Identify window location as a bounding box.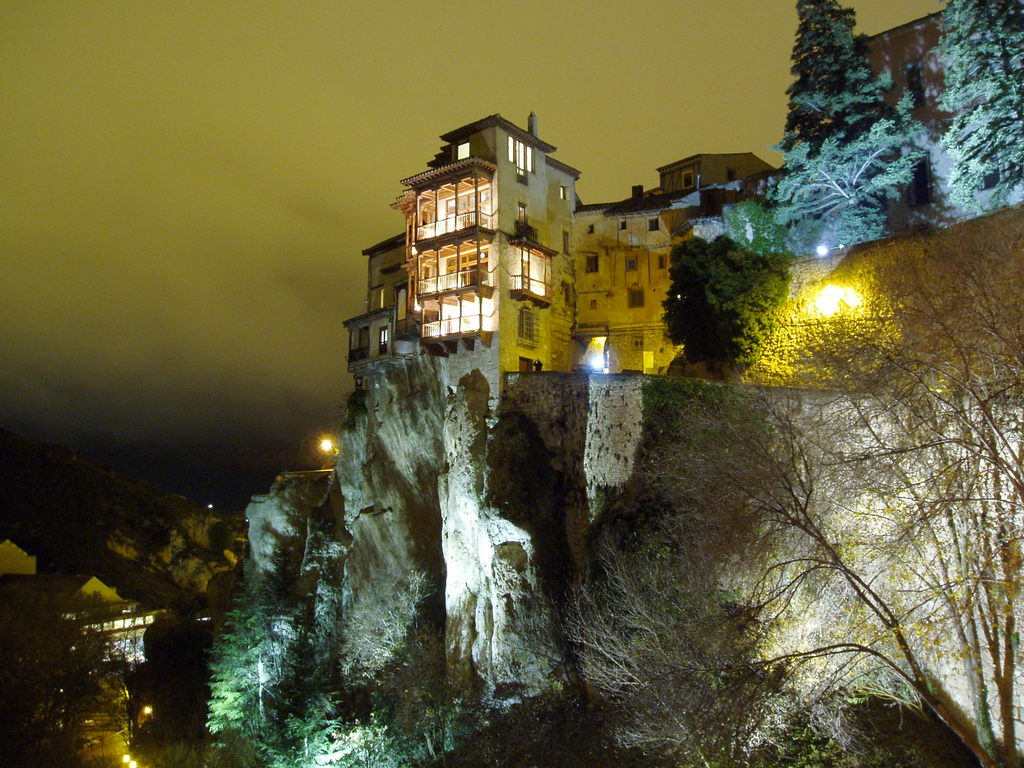
(left=586, top=220, right=594, bottom=234).
